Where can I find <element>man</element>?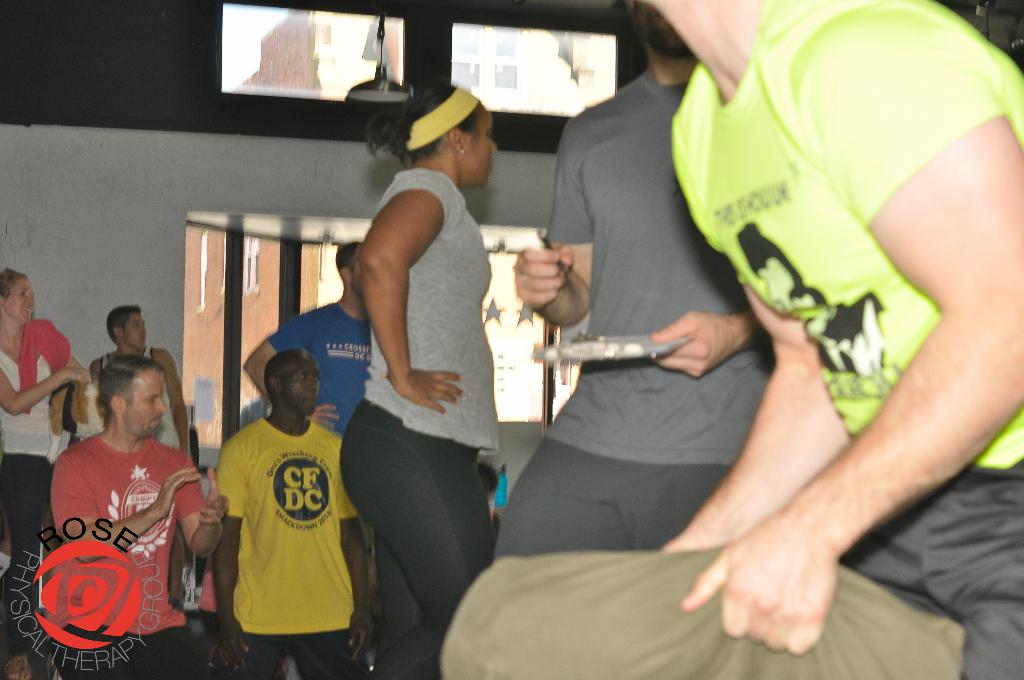
You can find it at 52, 355, 229, 679.
